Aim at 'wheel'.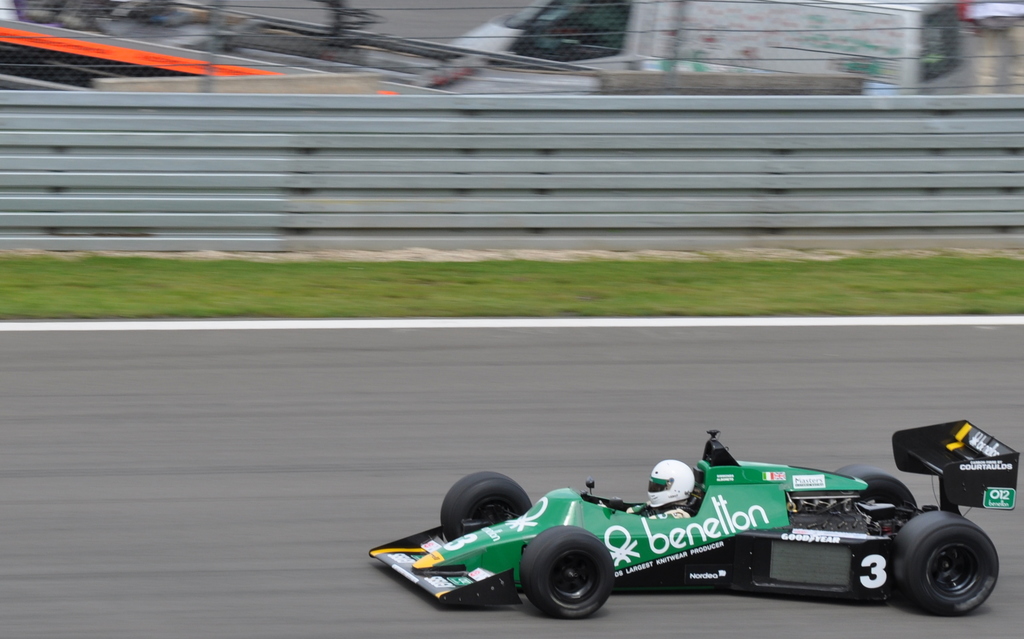
Aimed at Rect(910, 529, 1005, 626).
